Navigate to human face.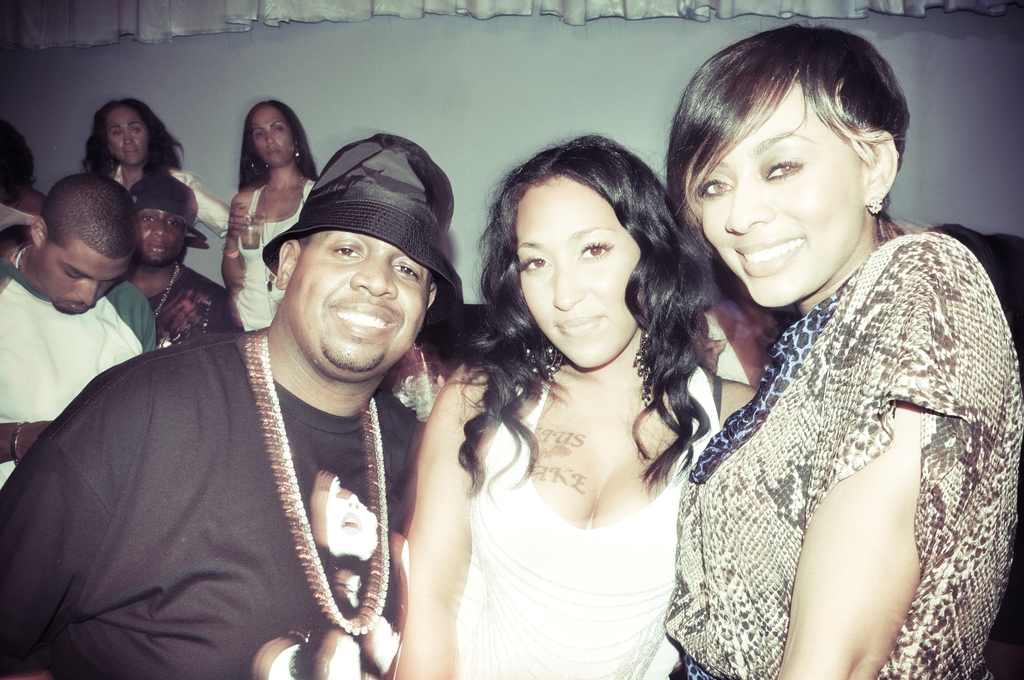
Navigation target: BBox(249, 103, 296, 166).
